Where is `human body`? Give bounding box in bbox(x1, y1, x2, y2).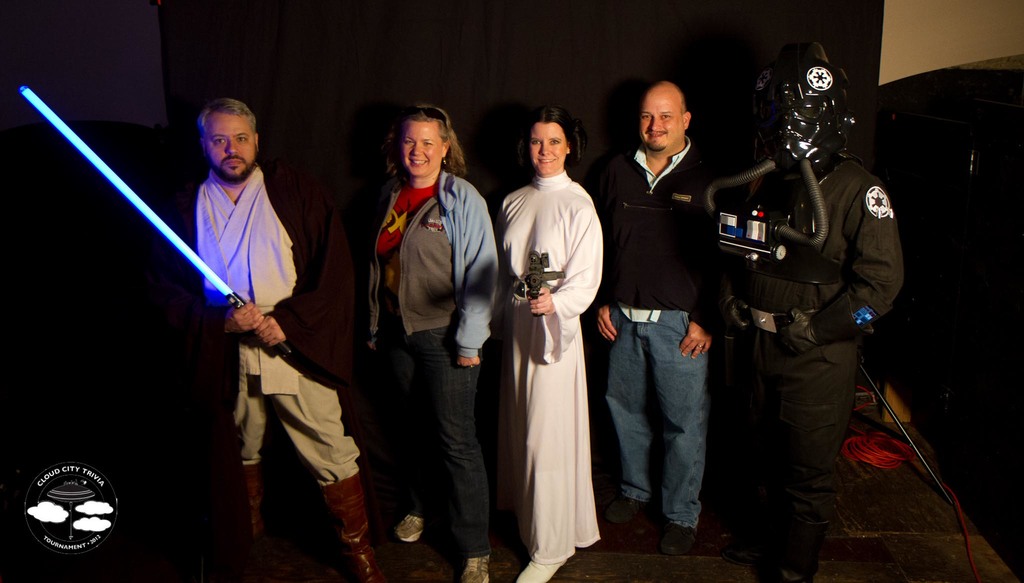
bbox(750, 47, 908, 582).
